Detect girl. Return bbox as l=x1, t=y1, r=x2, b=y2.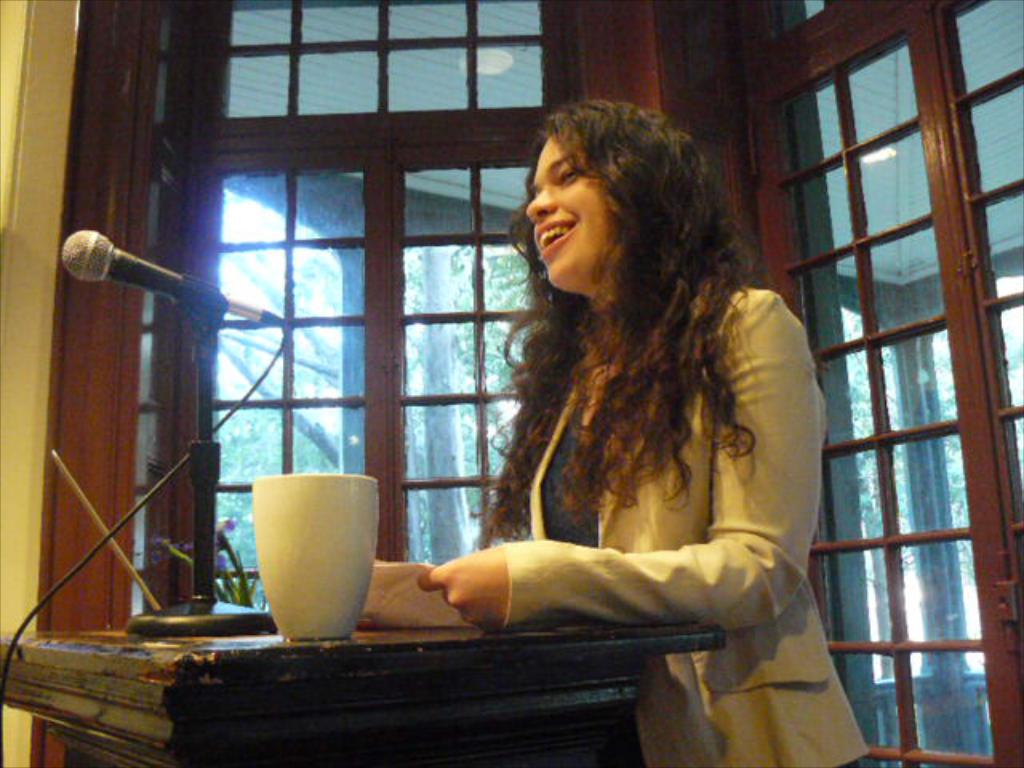
l=414, t=101, r=874, b=766.
